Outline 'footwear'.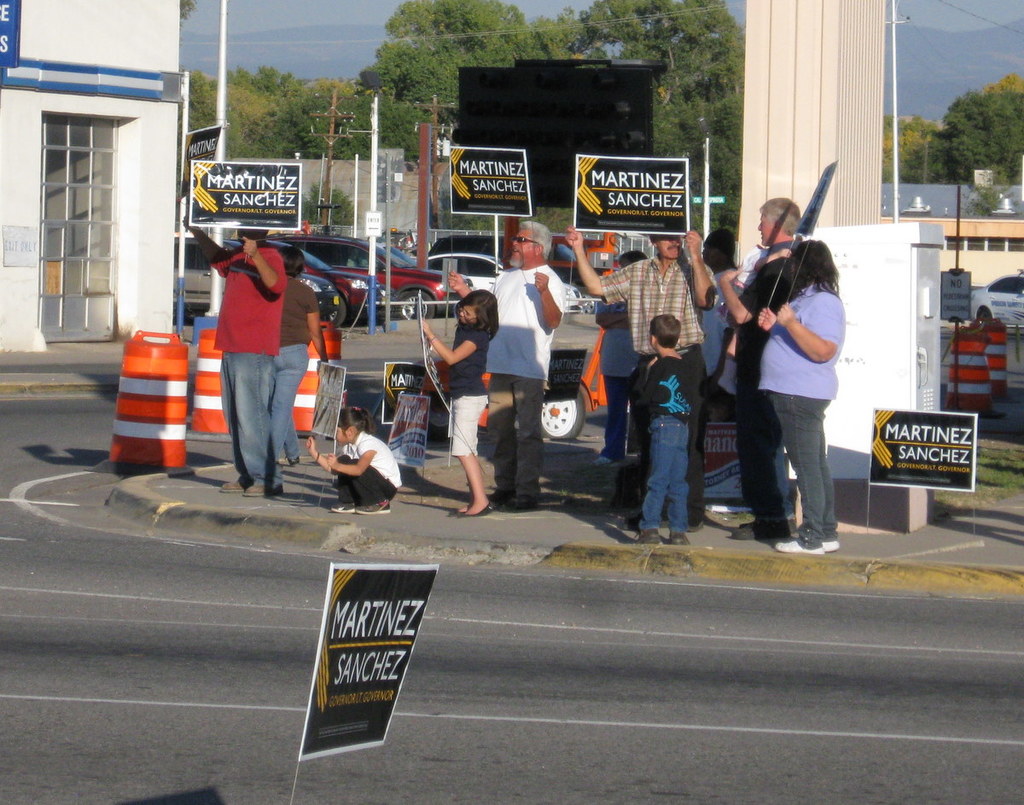
Outline: bbox=(772, 528, 828, 567).
